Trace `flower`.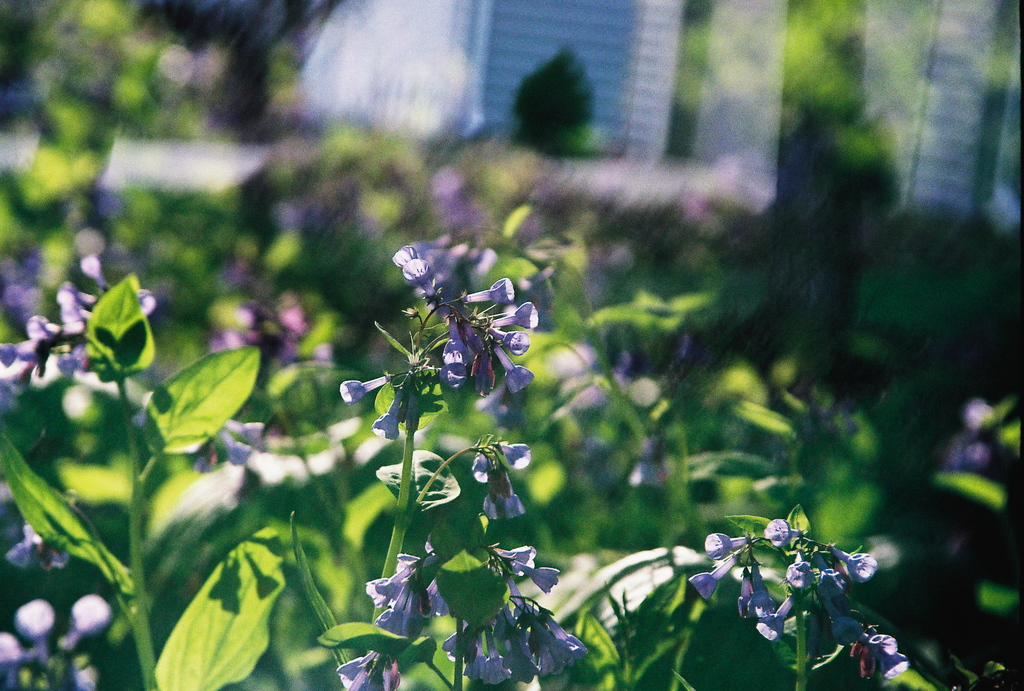
Traced to Rect(686, 548, 749, 601).
